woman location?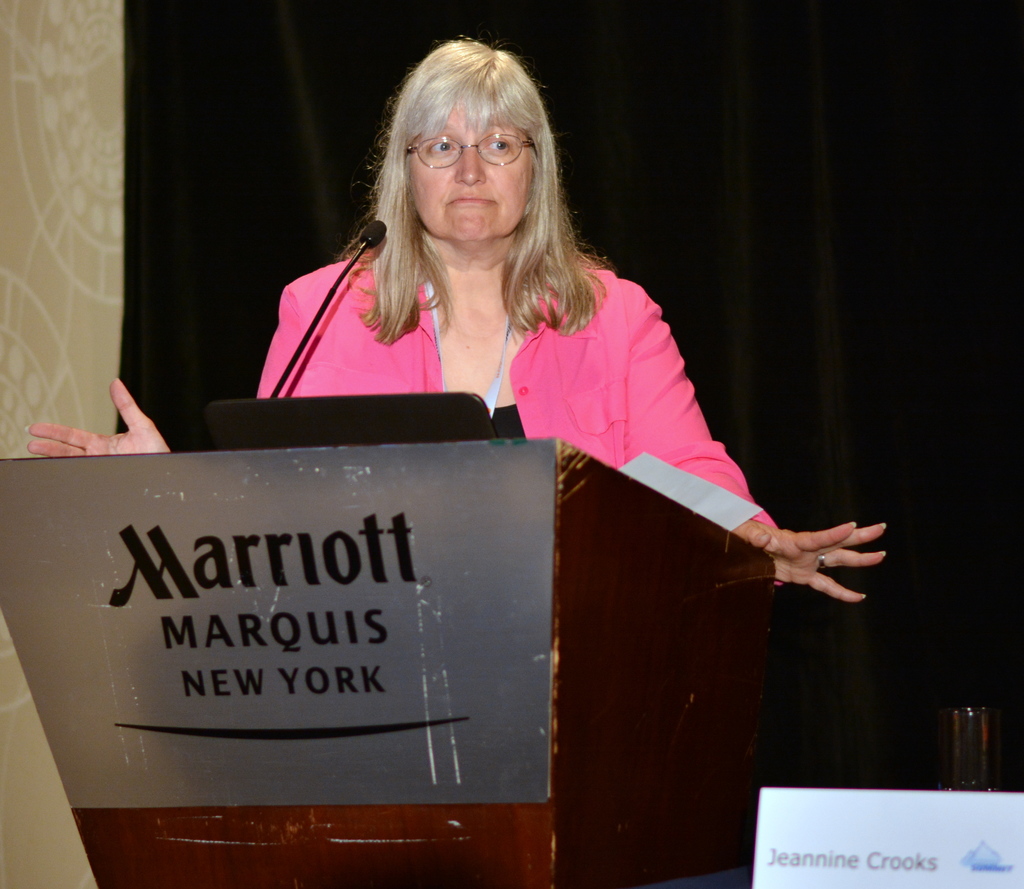
238 63 774 642
